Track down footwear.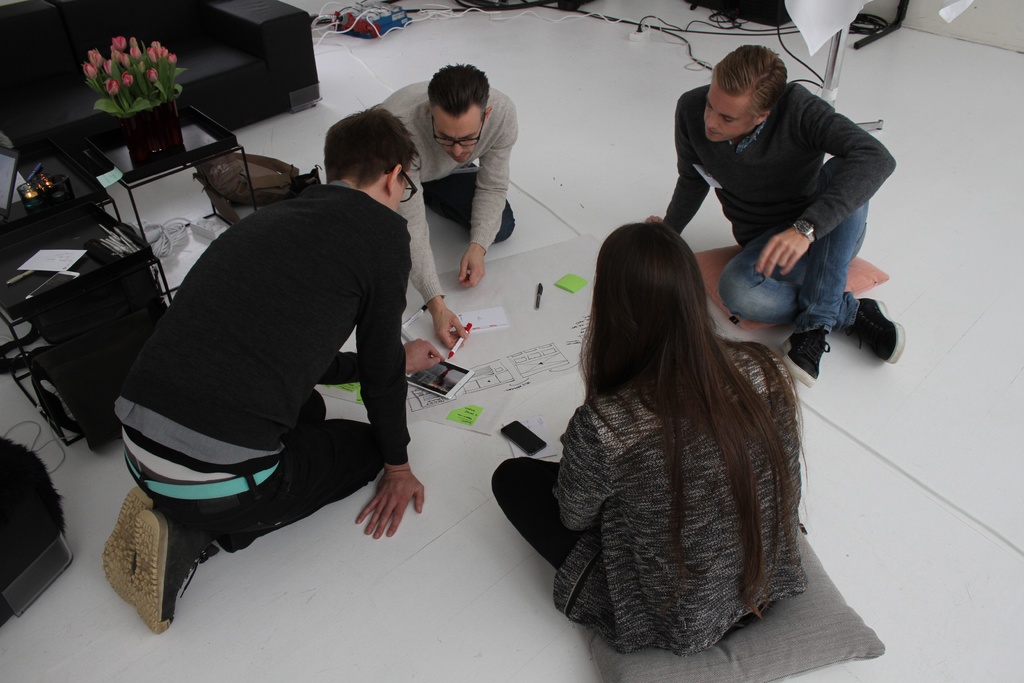
Tracked to region(101, 484, 163, 607).
